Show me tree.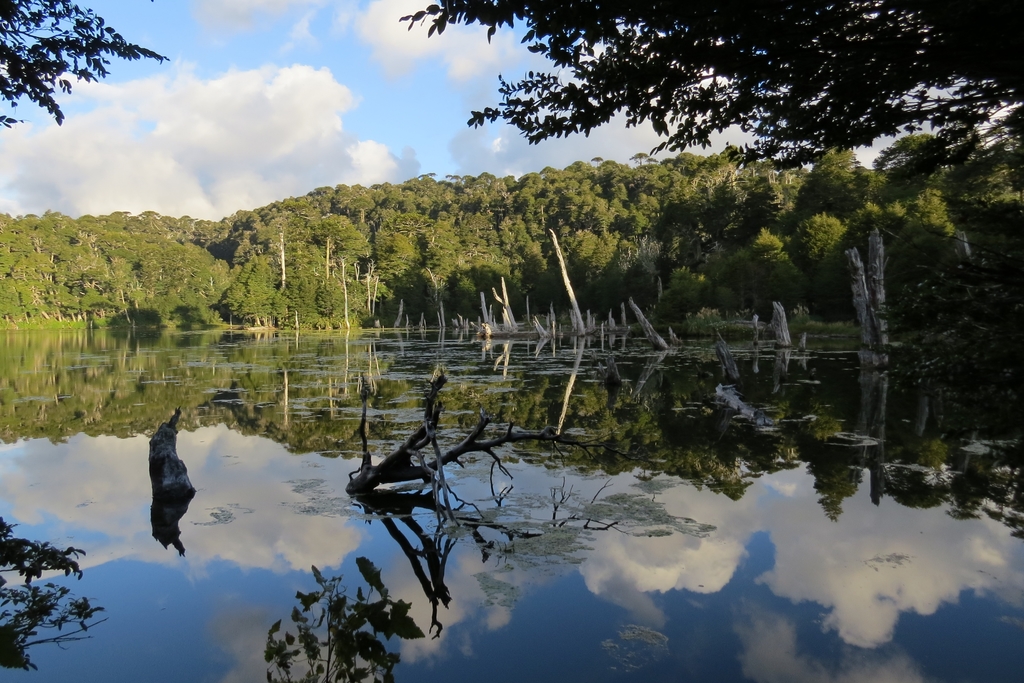
tree is here: pyautogui.locateOnScreen(0, 0, 168, 128).
